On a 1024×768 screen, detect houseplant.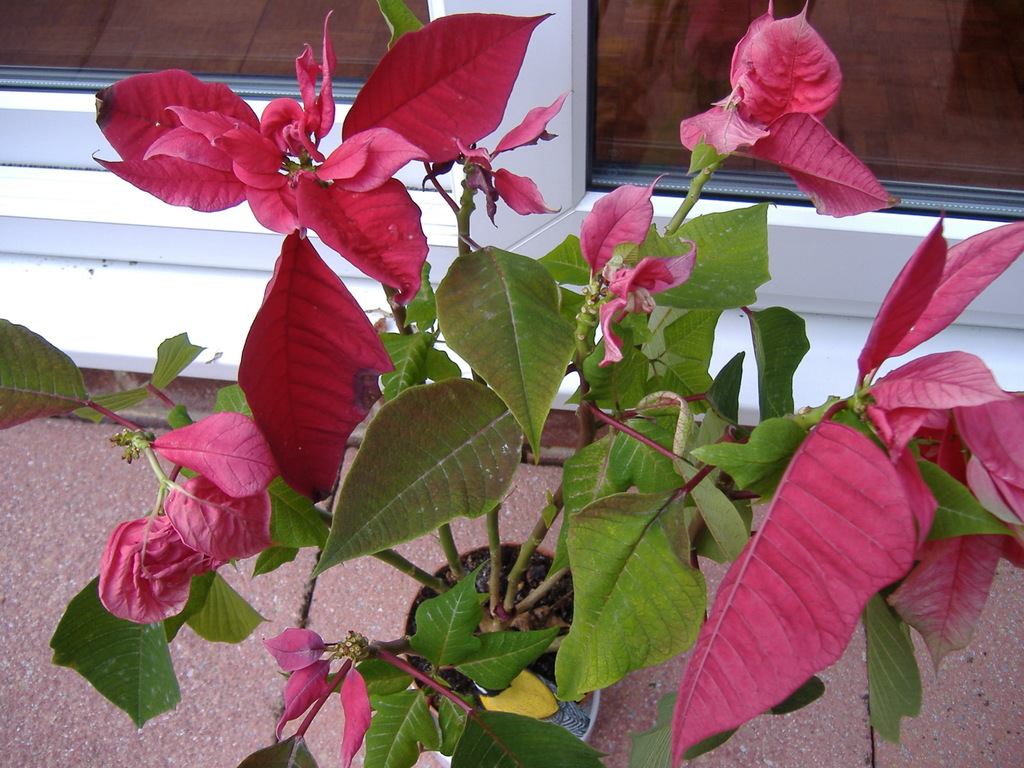
(left=0, top=0, right=1023, bottom=767).
